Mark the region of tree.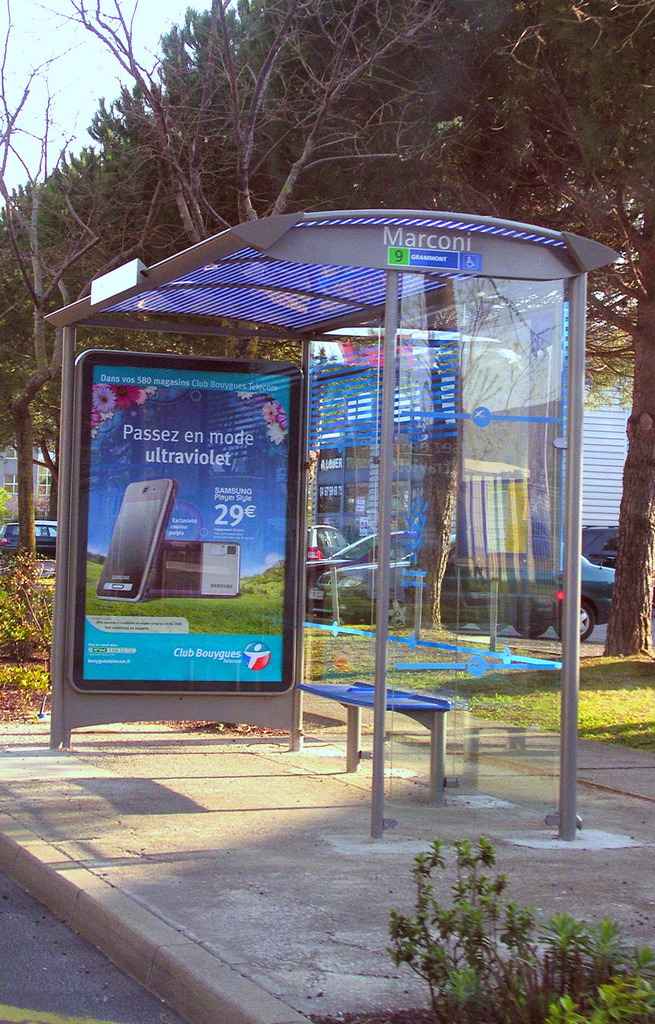
Region: bbox=[222, 0, 654, 643].
